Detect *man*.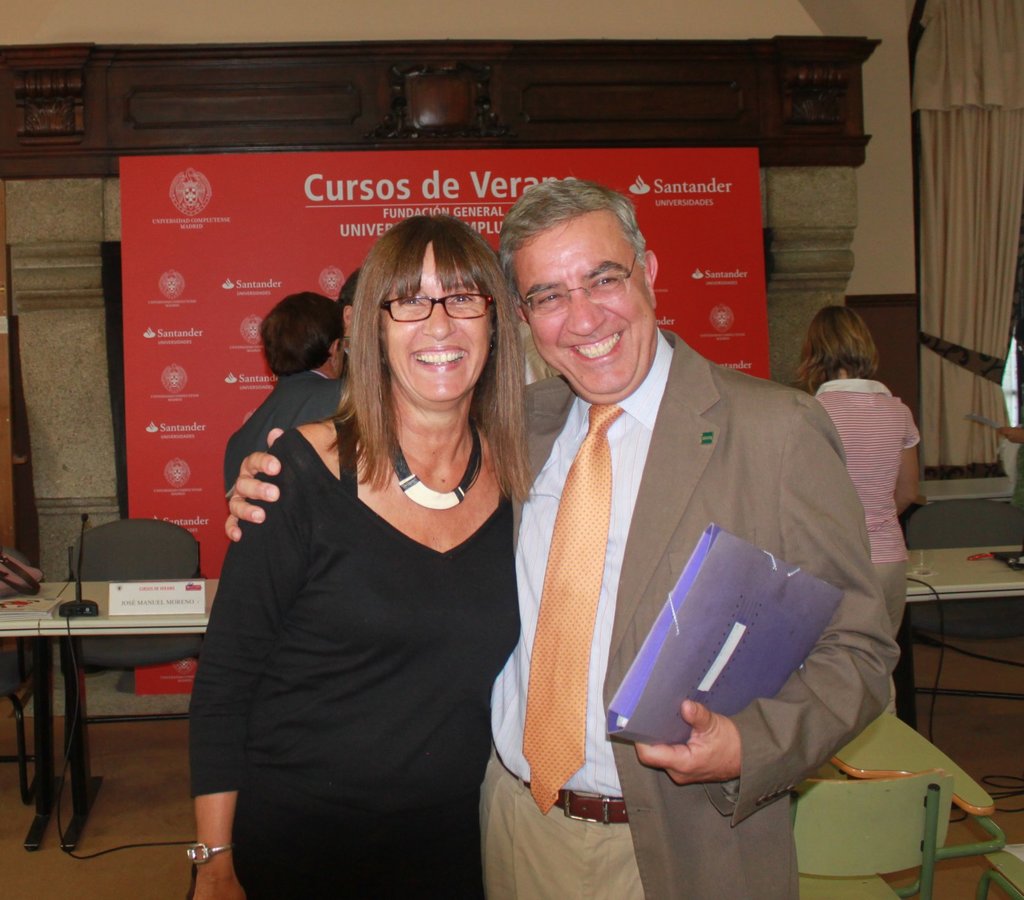
Detected at <region>225, 183, 904, 899</region>.
